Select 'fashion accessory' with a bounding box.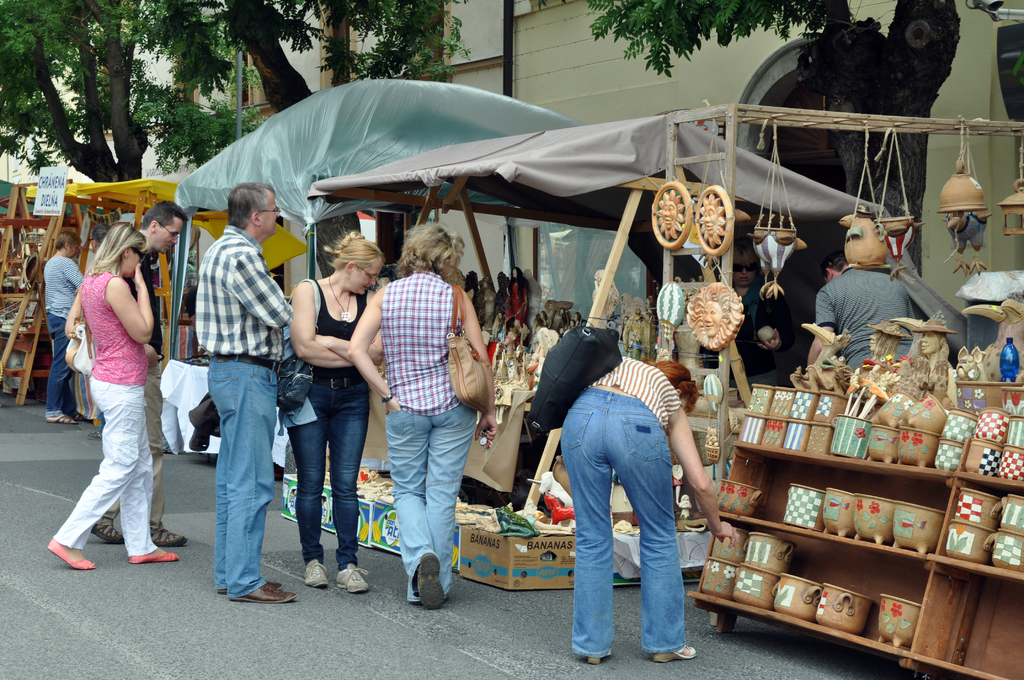
<bbox>332, 560, 374, 597</bbox>.
